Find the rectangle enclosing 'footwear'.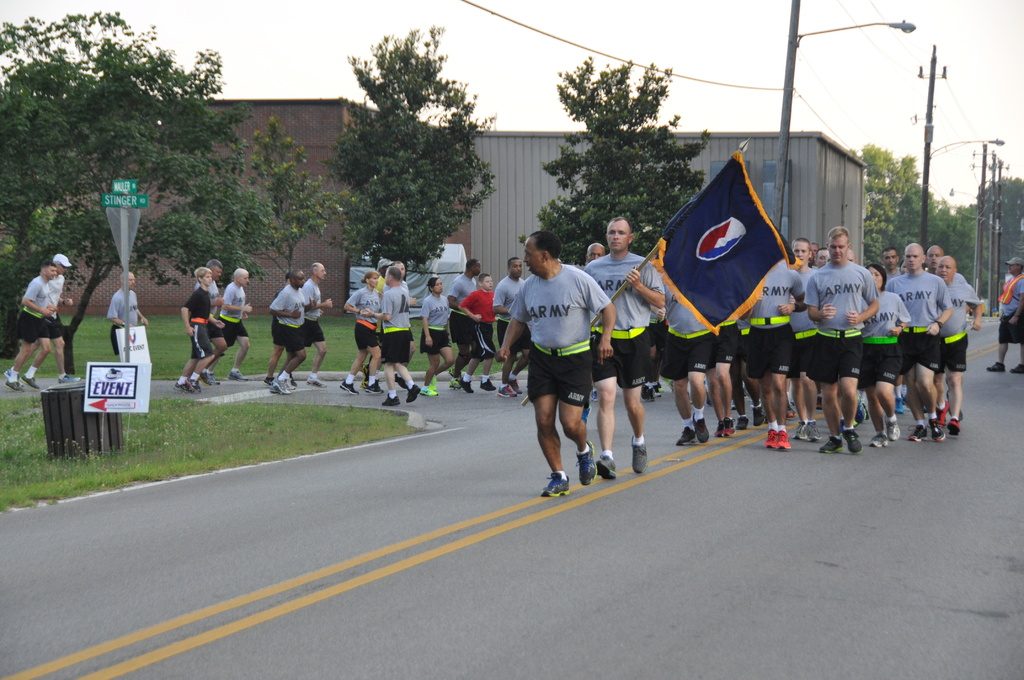
bbox=[749, 401, 762, 427].
